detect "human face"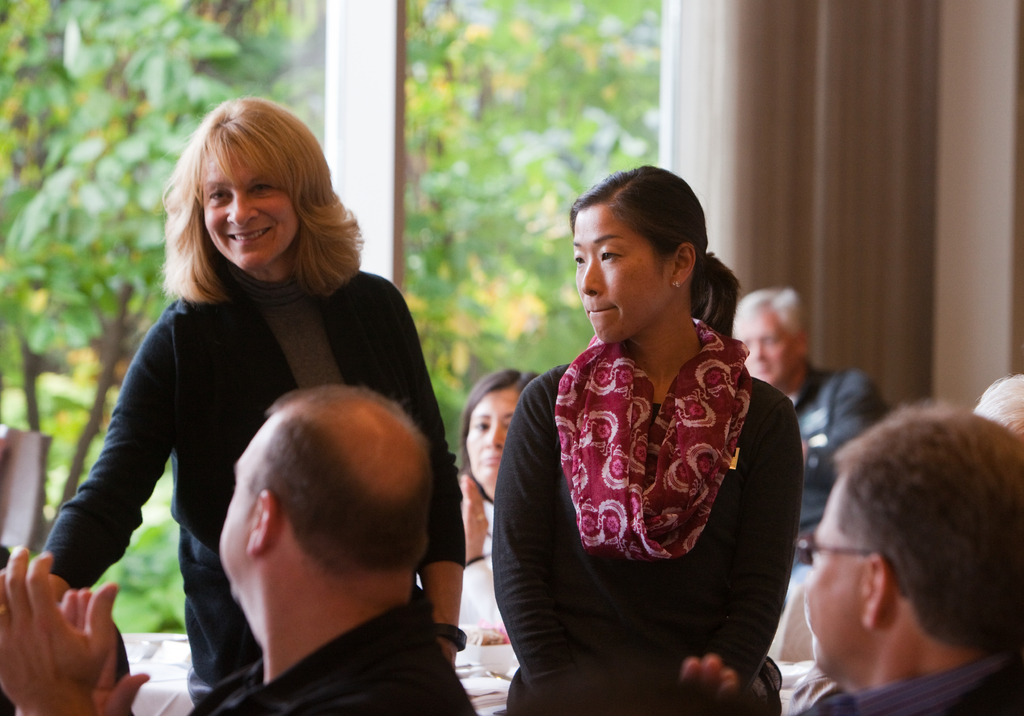
<box>467,385,516,494</box>
